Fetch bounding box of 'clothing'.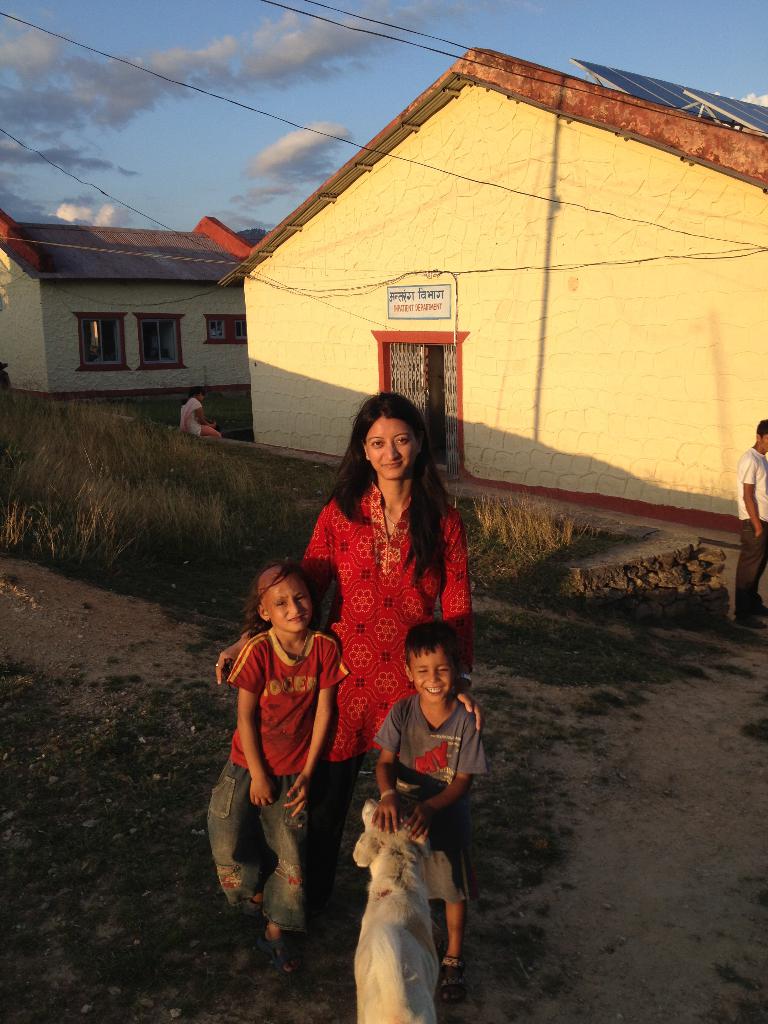
Bbox: l=724, t=514, r=767, b=640.
